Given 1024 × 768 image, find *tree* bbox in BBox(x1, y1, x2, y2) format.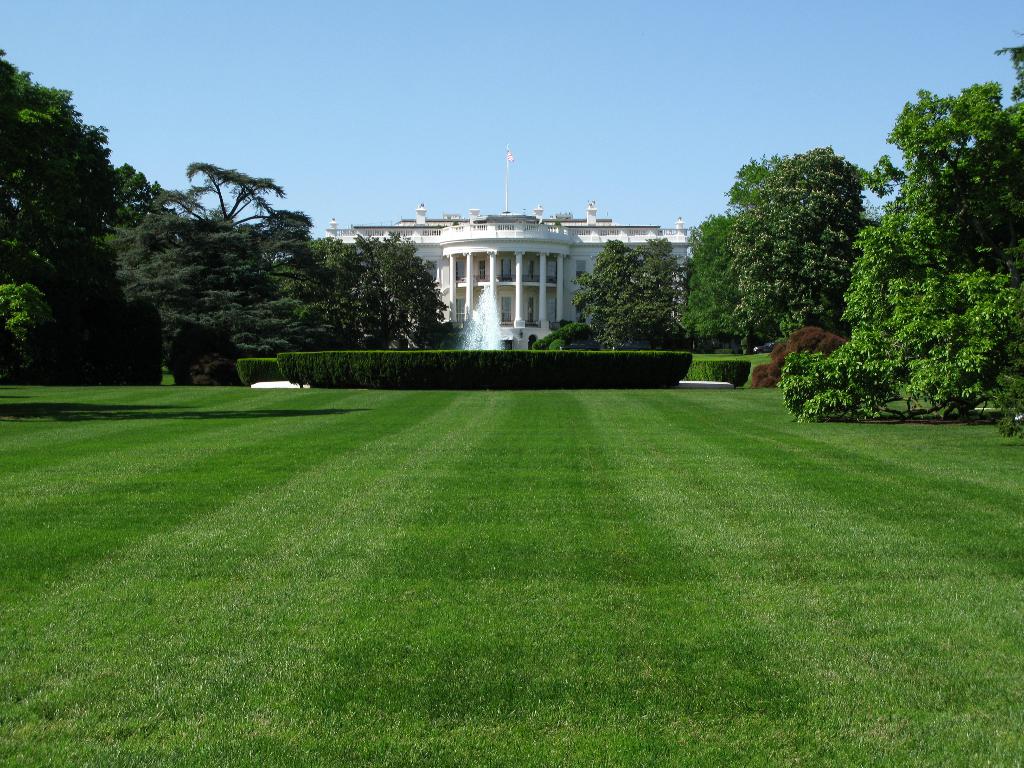
BBox(573, 236, 687, 352).
